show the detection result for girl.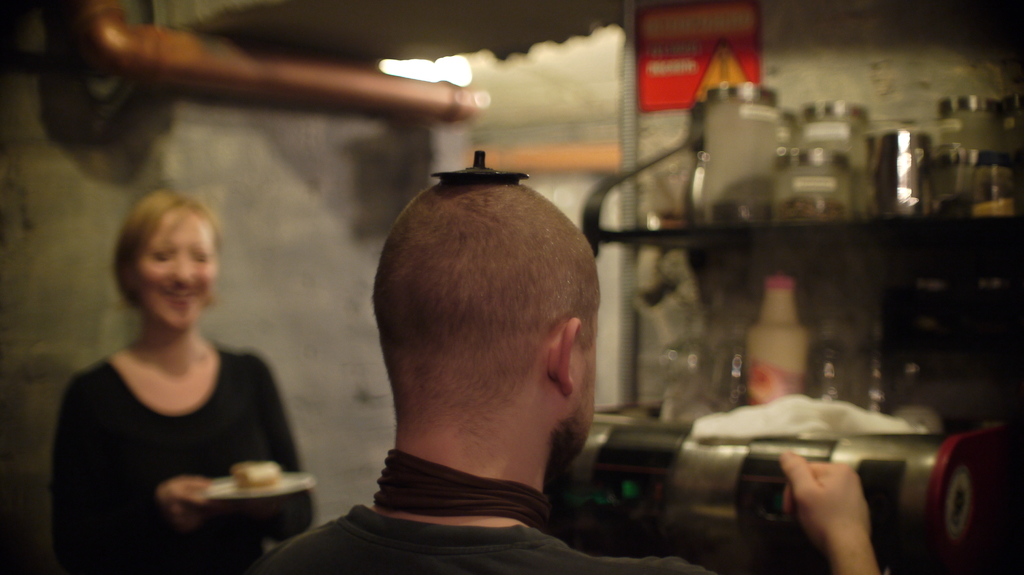
[x1=51, y1=185, x2=311, y2=574].
